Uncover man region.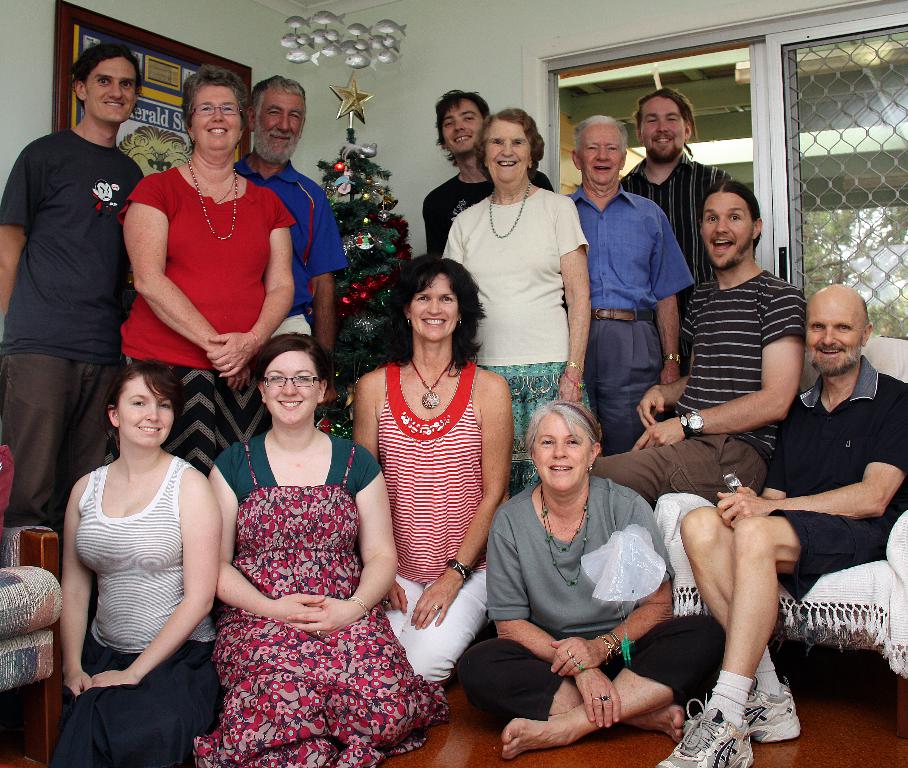
Uncovered: (x1=620, y1=89, x2=737, y2=380).
